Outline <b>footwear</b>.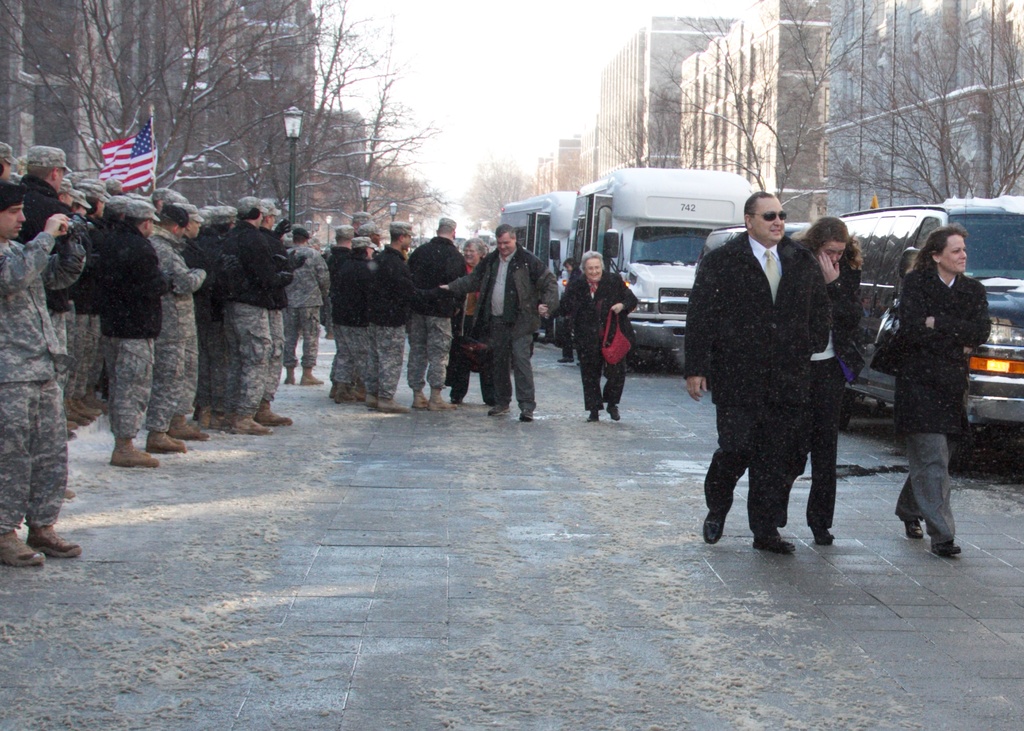
Outline: [left=587, top=408, right=601, bottom=421].
